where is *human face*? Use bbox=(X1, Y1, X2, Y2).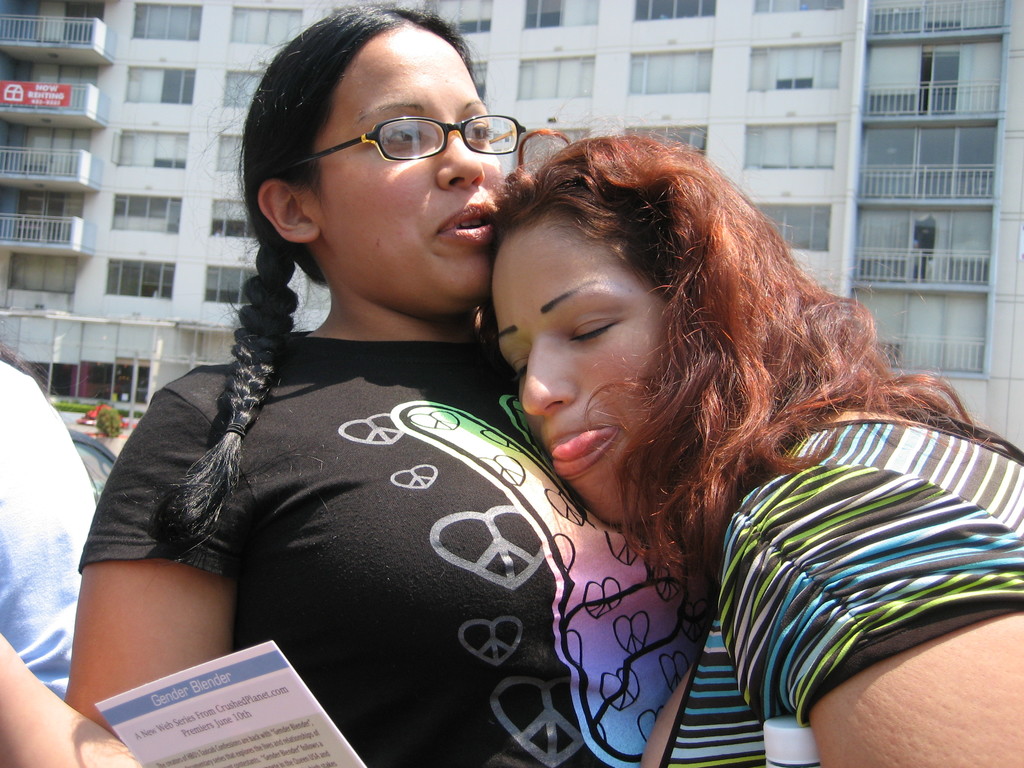
bbox=(307, 24, 505, 315).
